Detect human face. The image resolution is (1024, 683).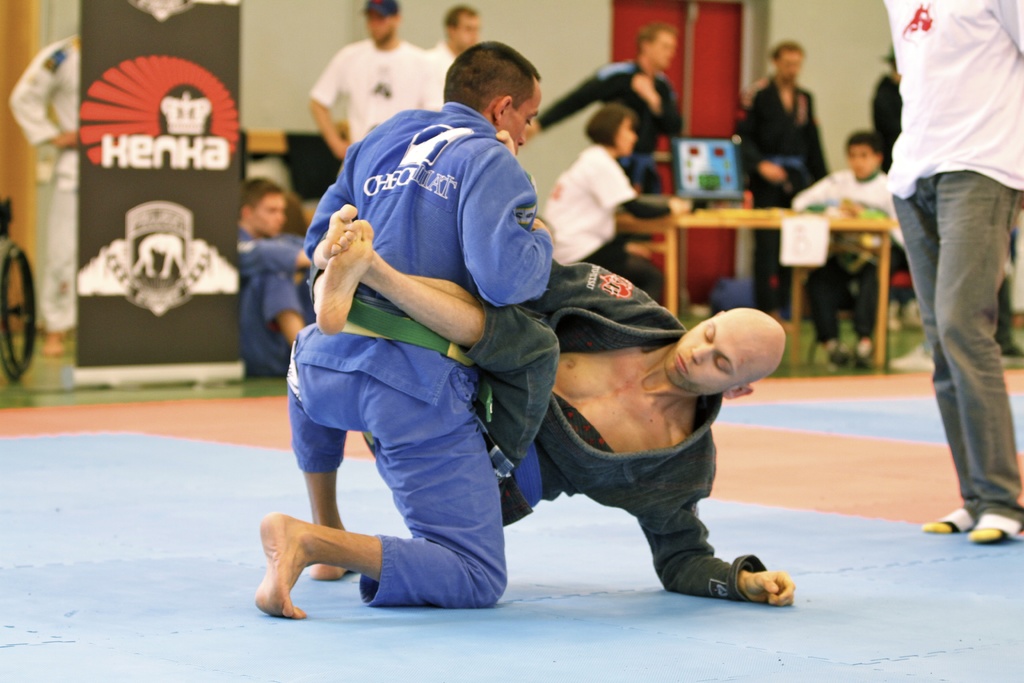
detection(456, 13, 477, 48).
